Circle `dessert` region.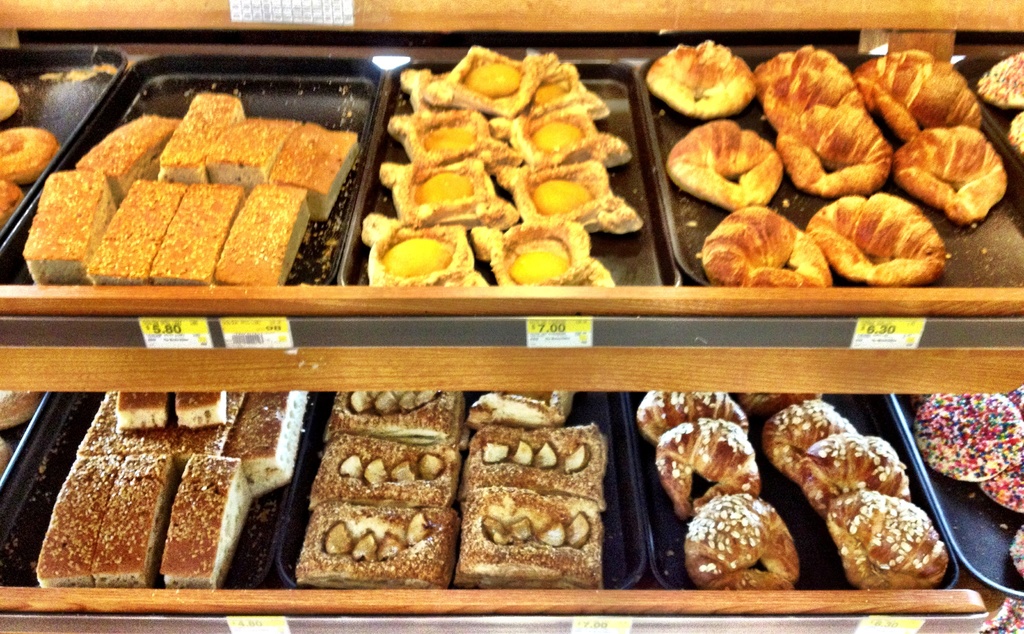
Region: {"x1": 915, "y1": 395, "x2": 1016, "y2": 485}.
